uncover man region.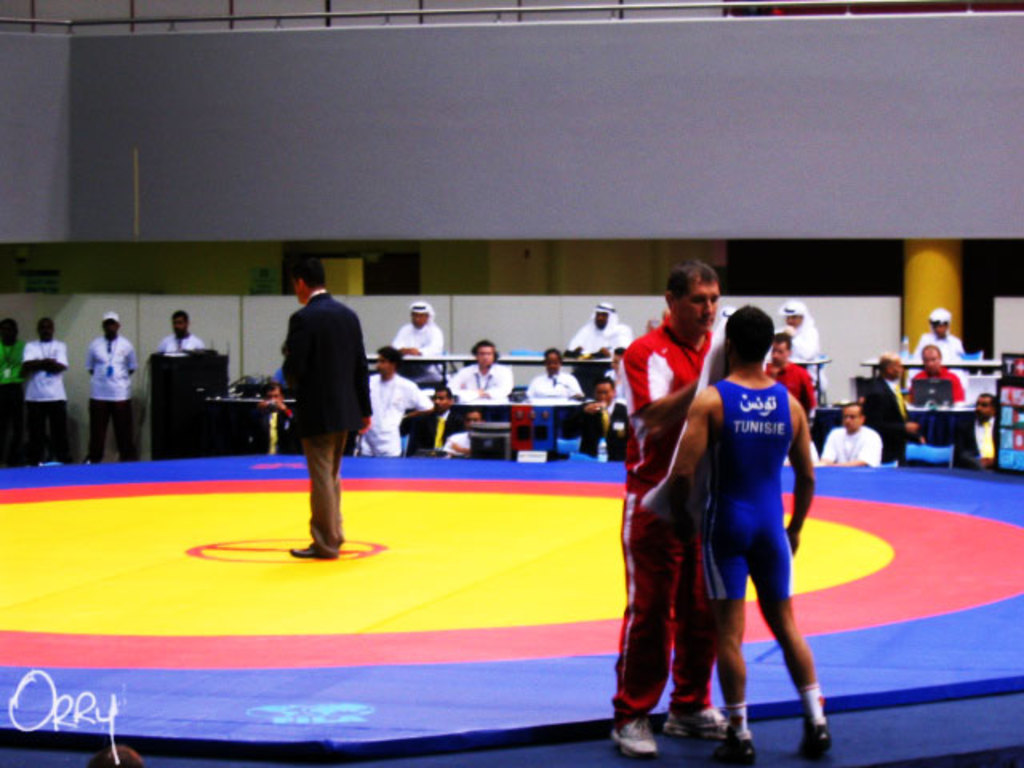
Uncovered: (x1=443, y1=341, x2=515, y2=411).
